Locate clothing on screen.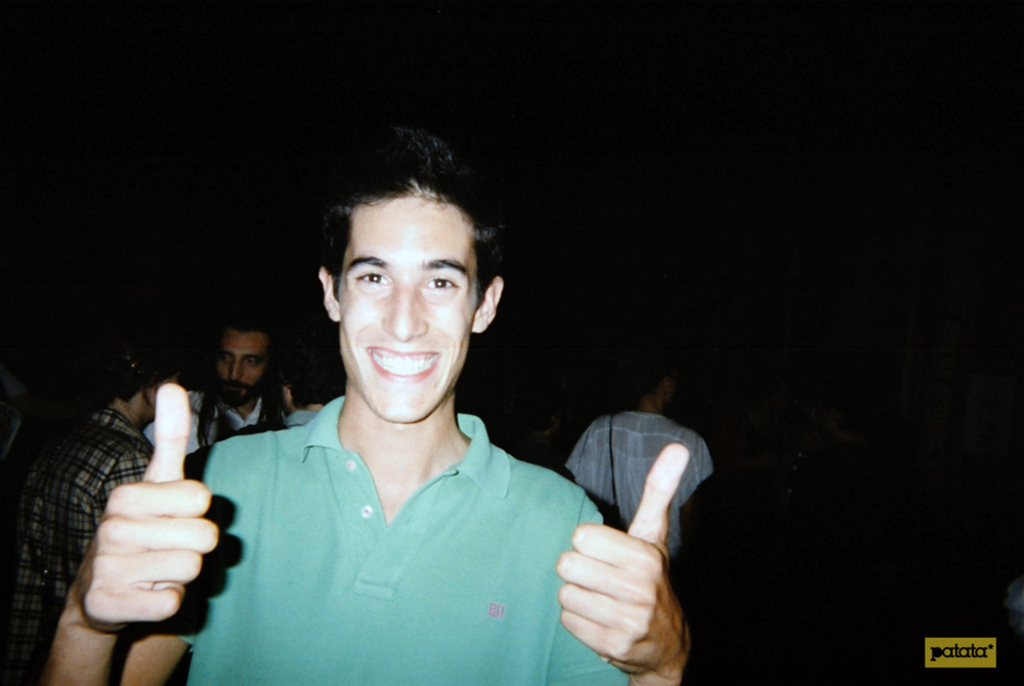
On screen at {"x1": 172, "y1": 357, "x2": 639, "y2": 675}.
